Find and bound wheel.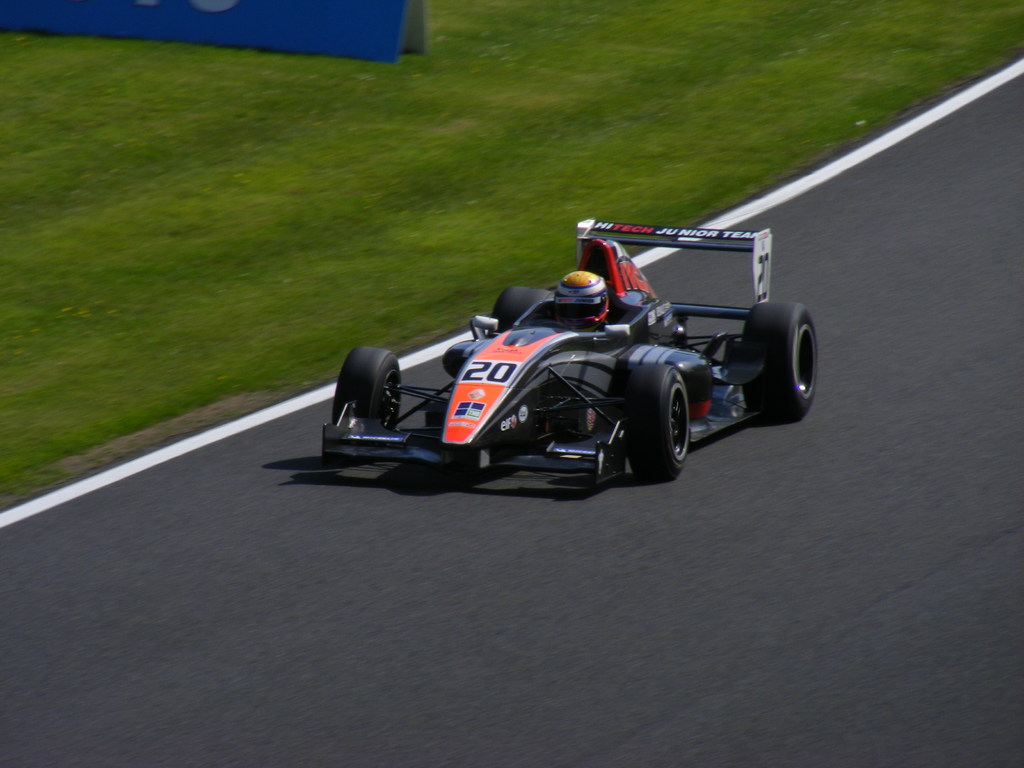
Bound: 624/364/695/481.
